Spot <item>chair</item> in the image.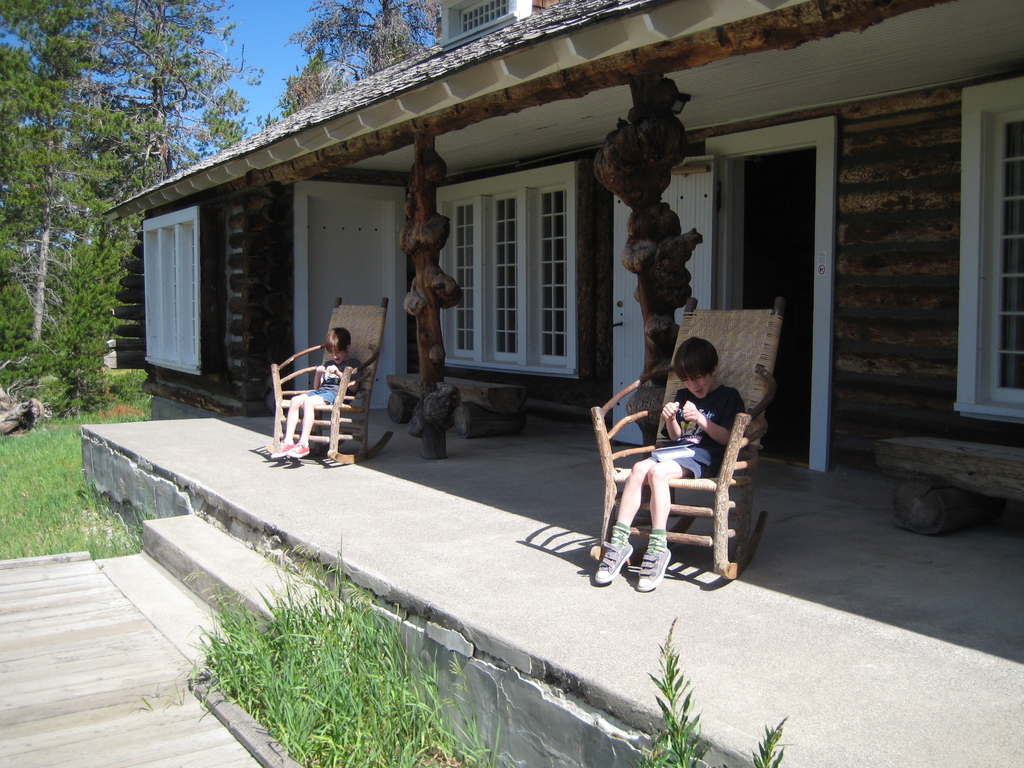
<item>chair</item> found at 263 292 393 463.
